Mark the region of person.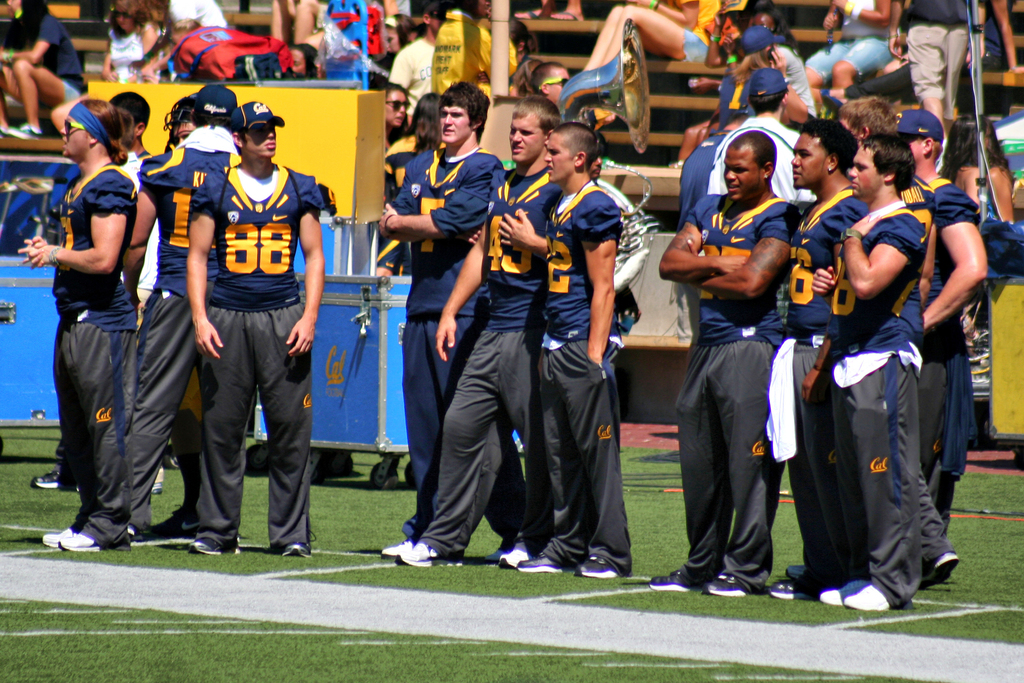
Region: (x1=968, y1=0, x2=1023, y2=70).
